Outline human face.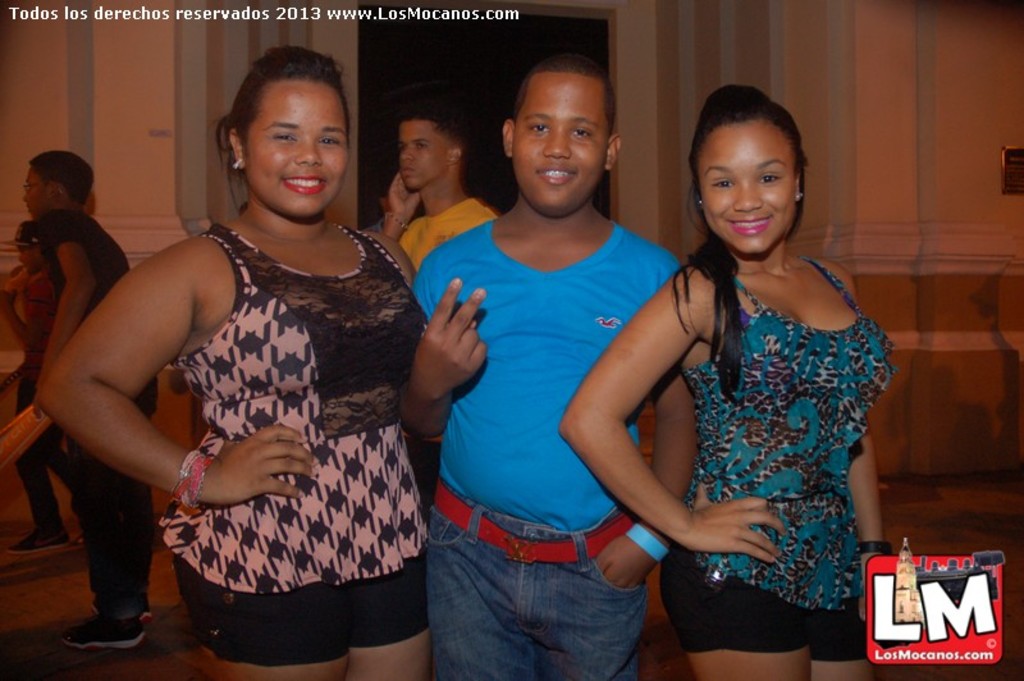
Outline: box=[247, 84, 351, 221].
